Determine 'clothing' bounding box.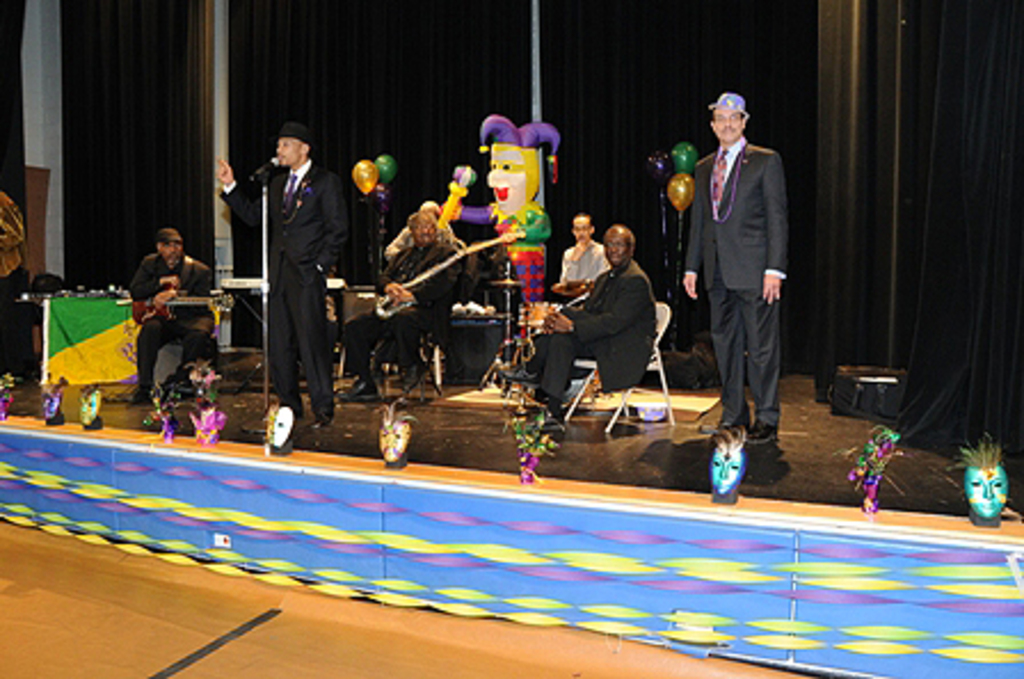
Determined: 555/235/613/304.
